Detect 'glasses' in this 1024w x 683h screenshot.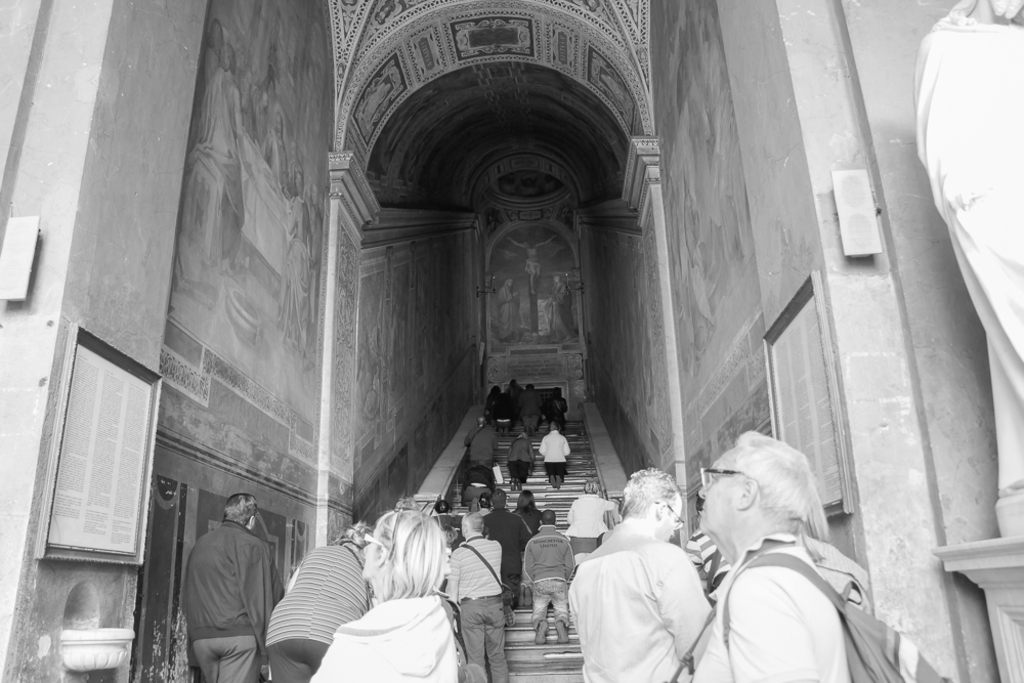
Detection: select_region(364, 530, 382, 544).
